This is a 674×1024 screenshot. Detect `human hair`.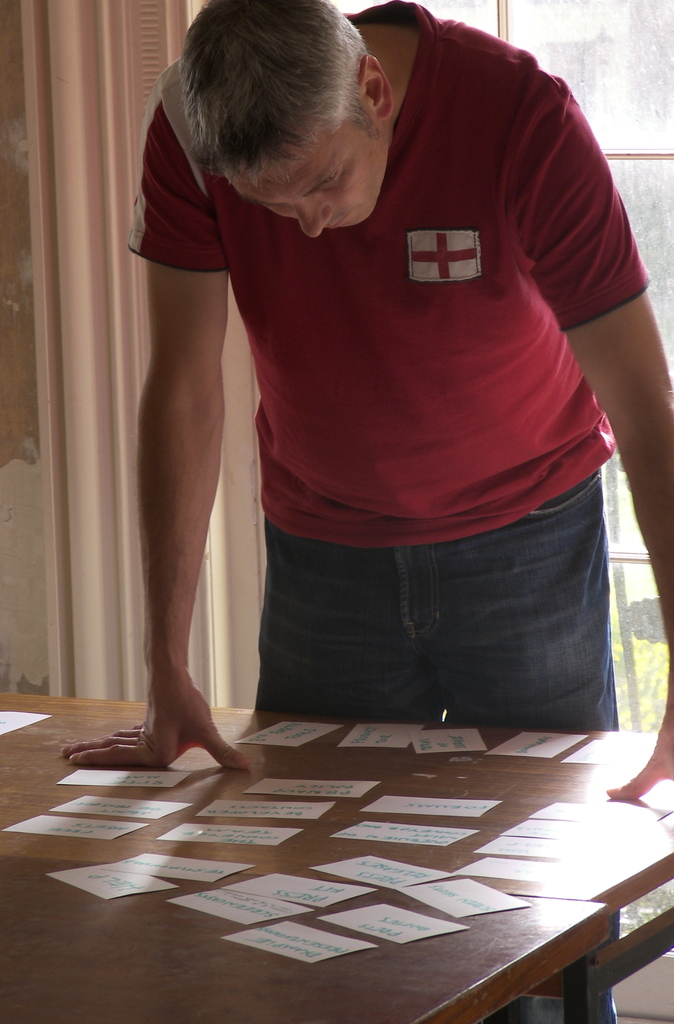
BBox(185, 0, 370, 185).
